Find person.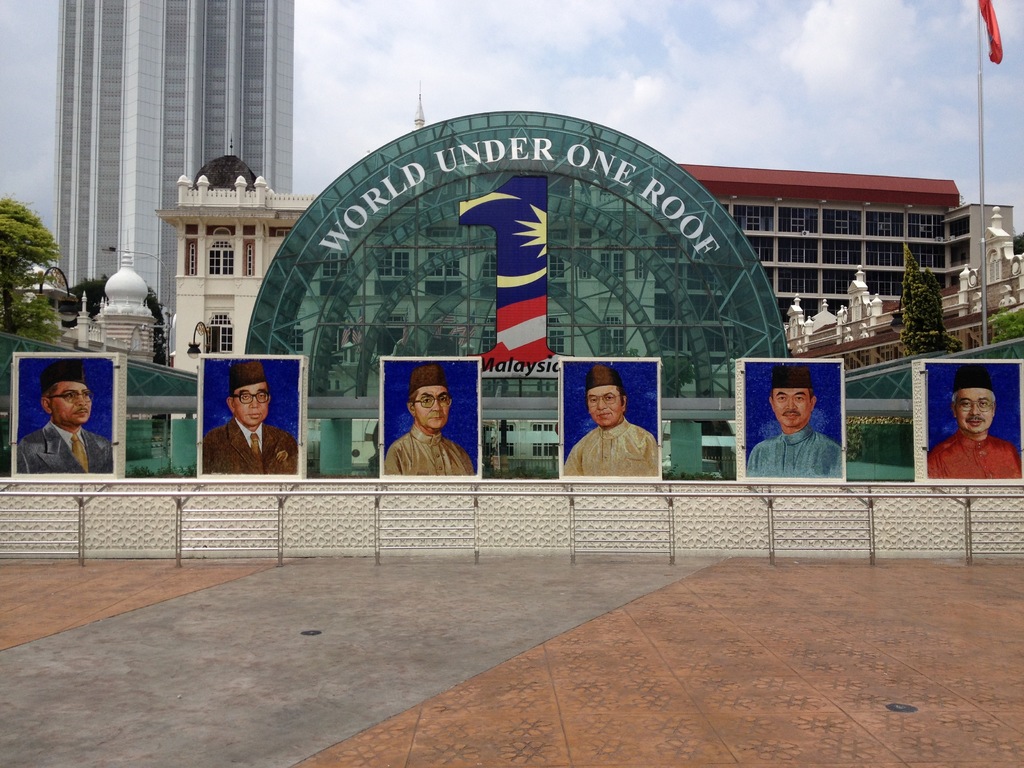
box=[566, 355, 664, 490].
